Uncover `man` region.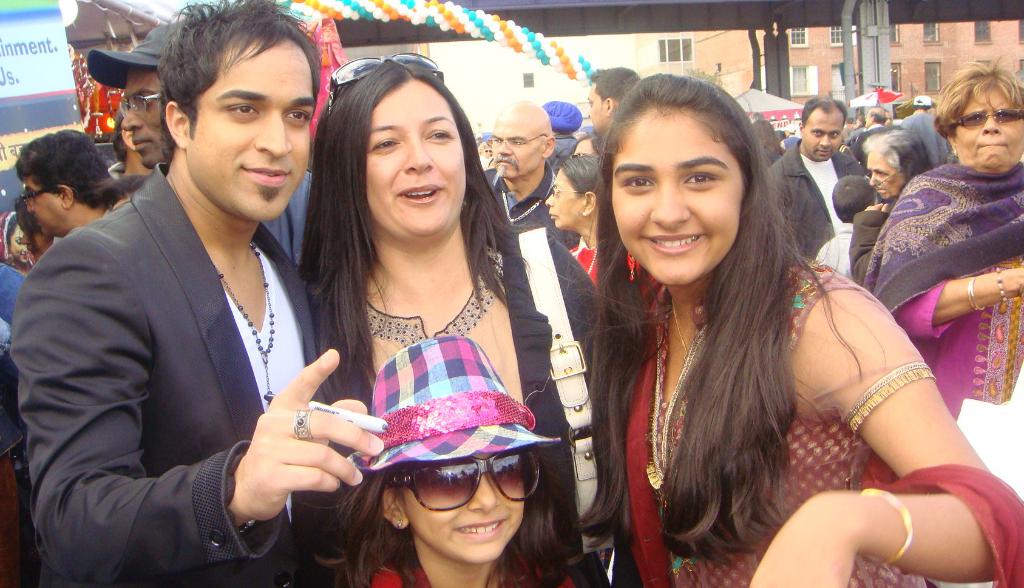
Uncovered: locate(13, 28, 372, 587).
